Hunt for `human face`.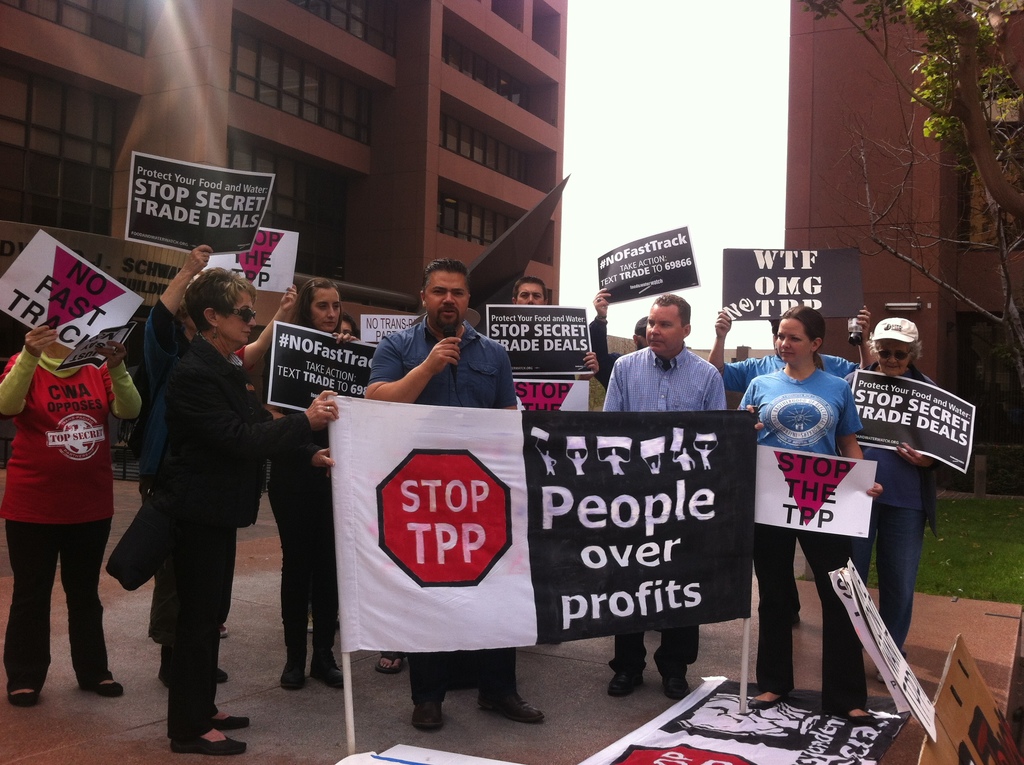
Hunted down at [x1=311, y1=289, x2=337, y2=332].
